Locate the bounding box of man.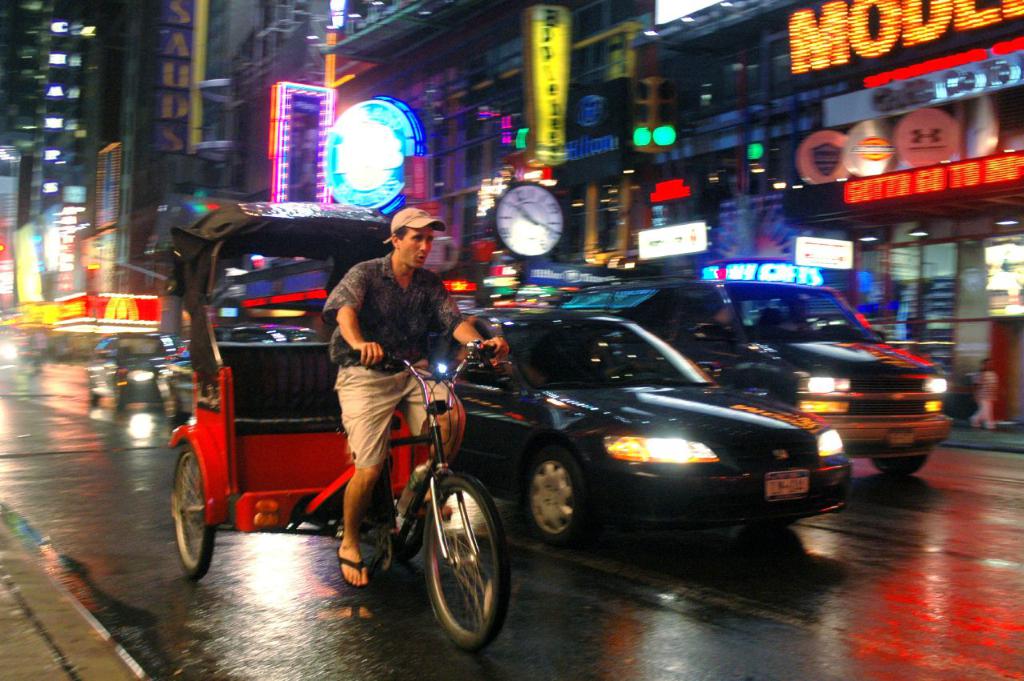
Bounding box: left=971, top=356, right=998, bottom=431.
